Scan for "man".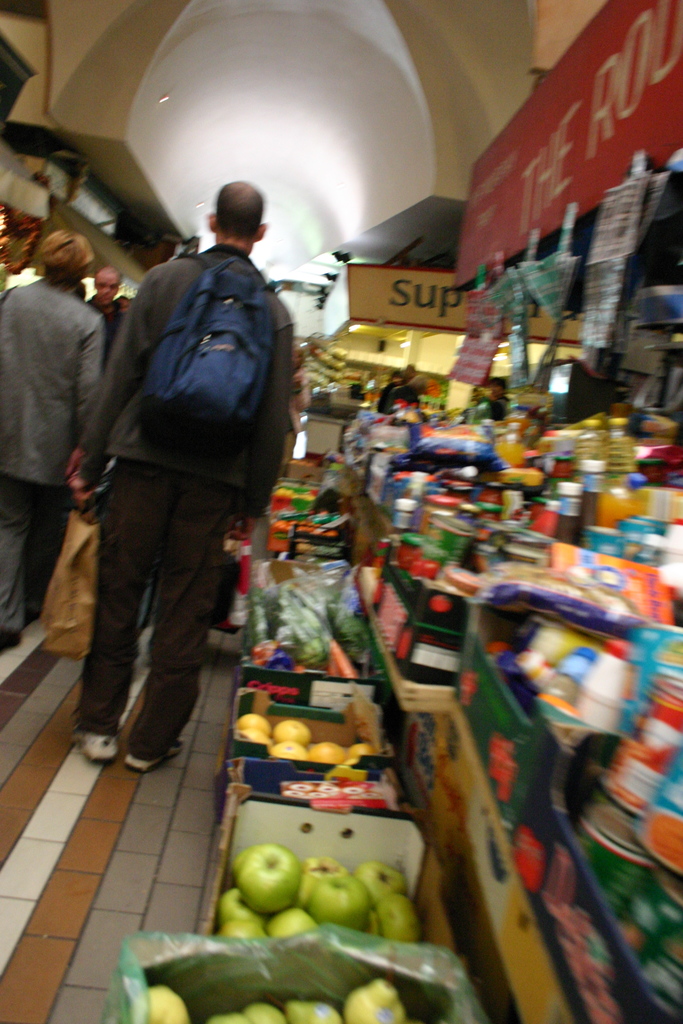
Scan result: (0, 226, 103, 650).
